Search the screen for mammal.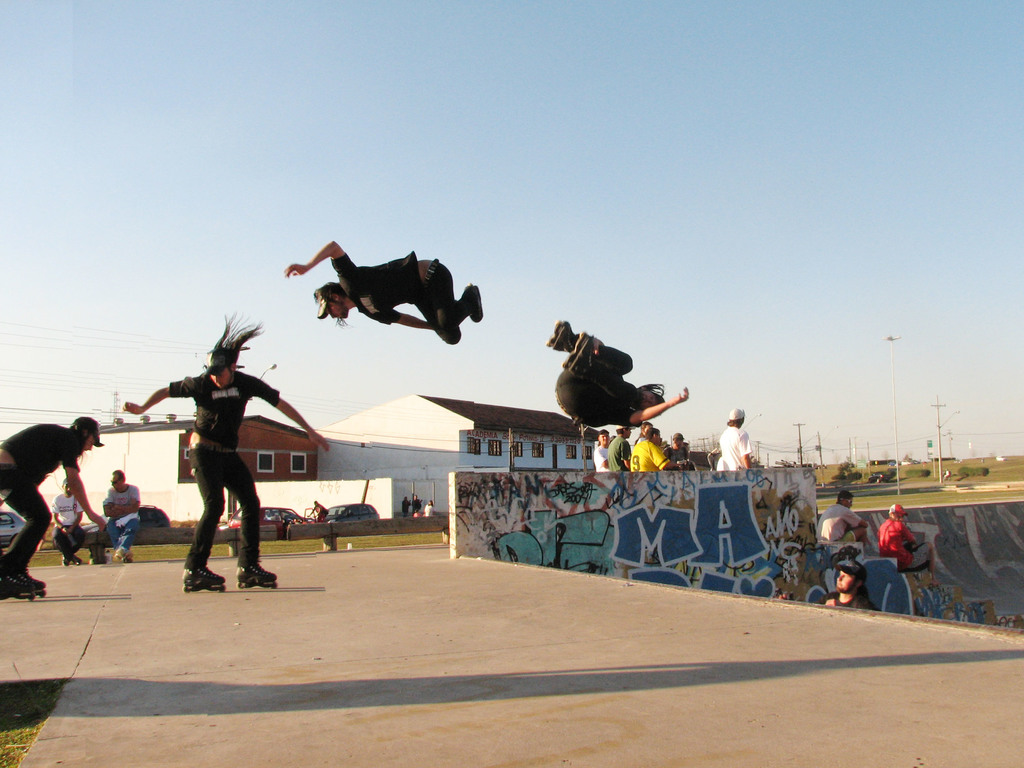
Found at [left=636, top=420, right=653, bottom=435].
